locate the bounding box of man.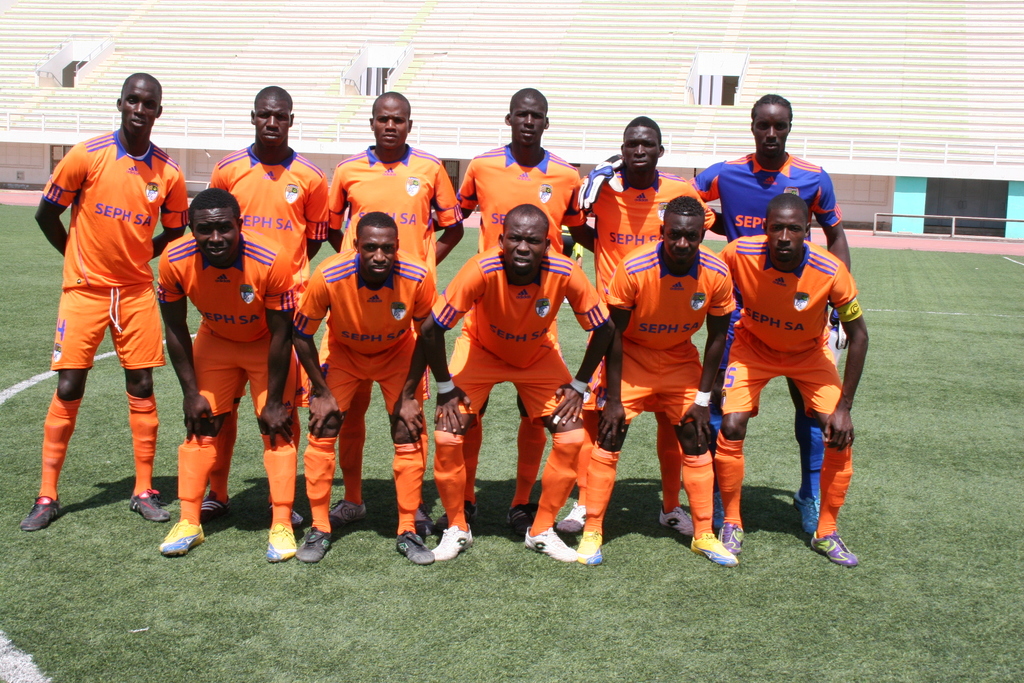
Bounding box: pyautogui.locateOnScreen(422, 204, 614, 576).
